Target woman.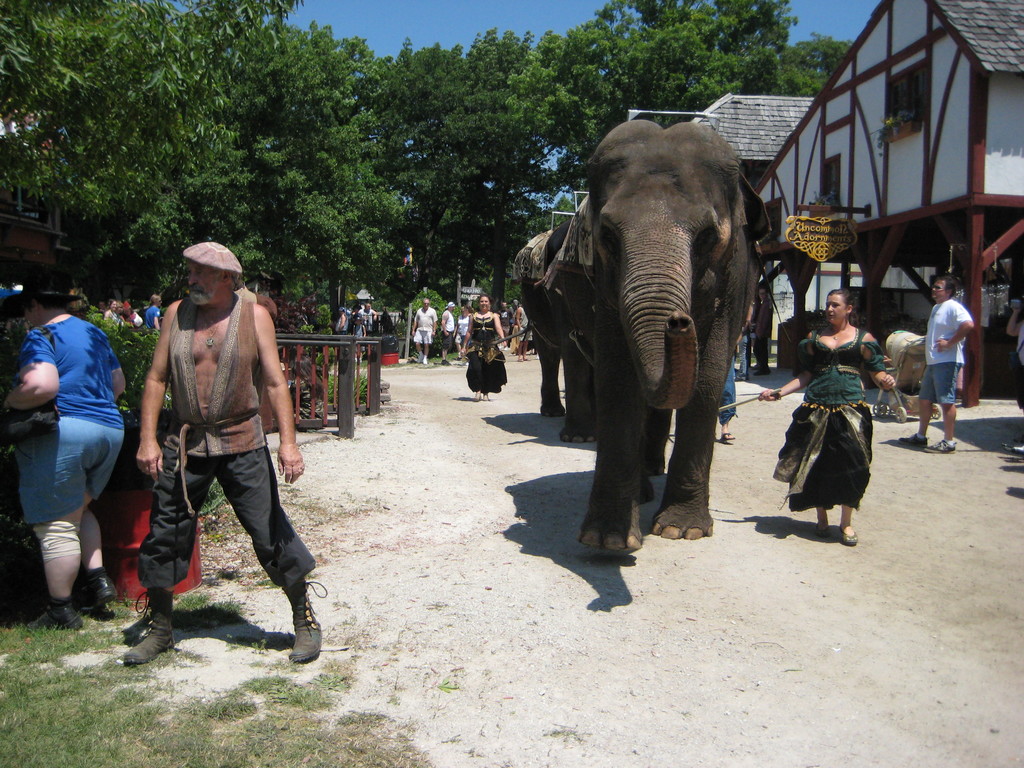
Target region: 103:298:122:324.
